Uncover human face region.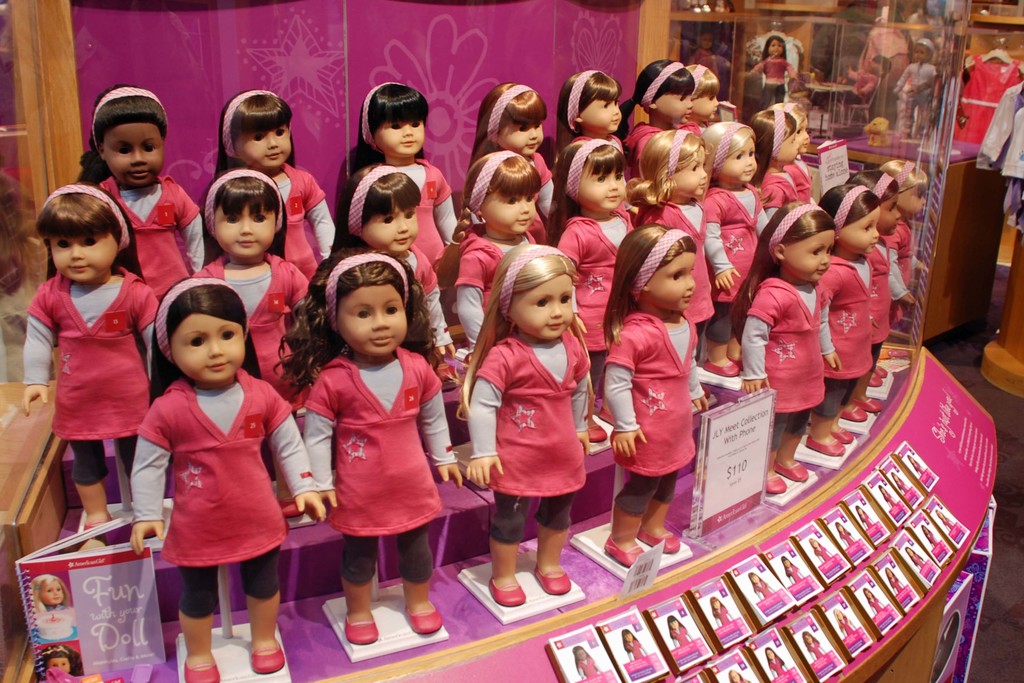
Uncovered: left=794, top=117, right=811, bottom=154.
